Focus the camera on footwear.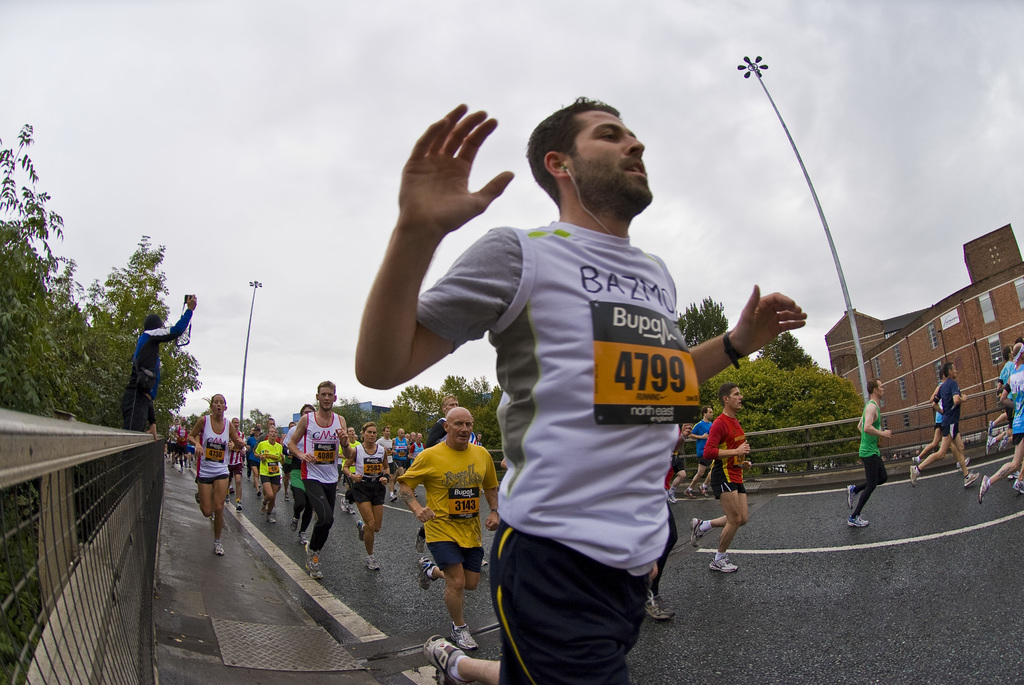
Focus region: BBox(682, 487, 698, 500).
